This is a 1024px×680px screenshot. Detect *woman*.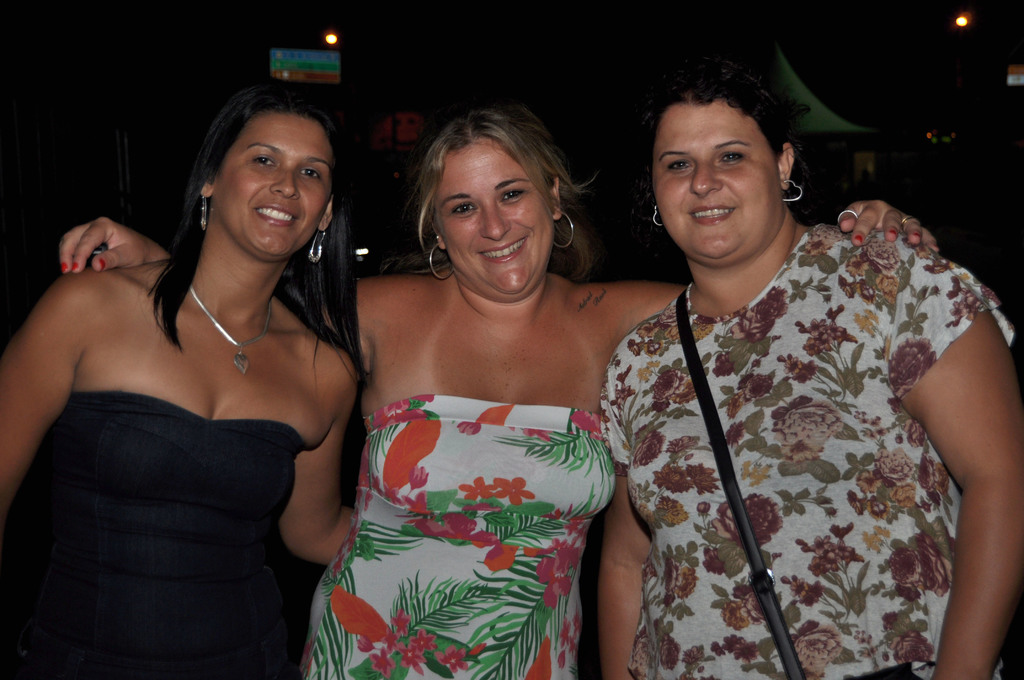
(594,59,1023,679).
